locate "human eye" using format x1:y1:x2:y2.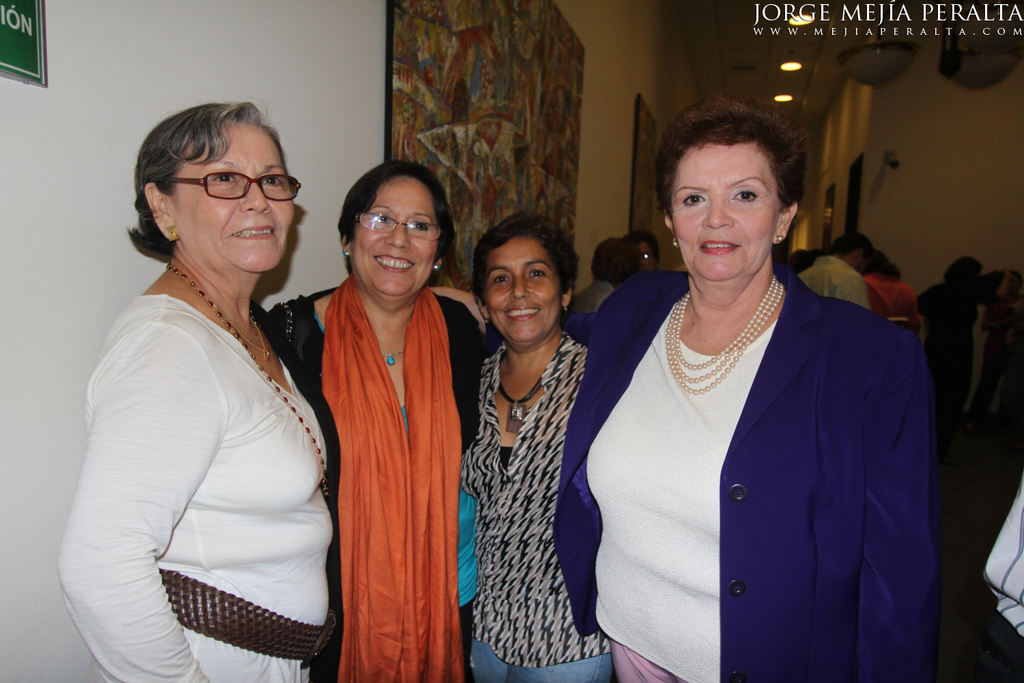
527:265:547:282.
